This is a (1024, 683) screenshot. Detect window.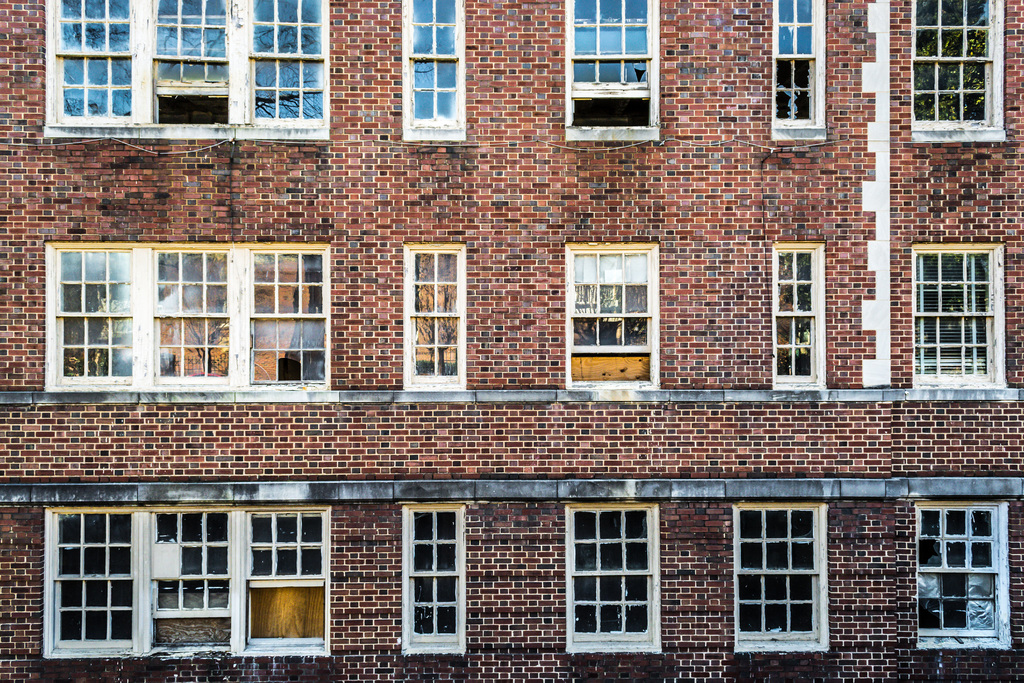
select_region(557, 498, 657, 654).
